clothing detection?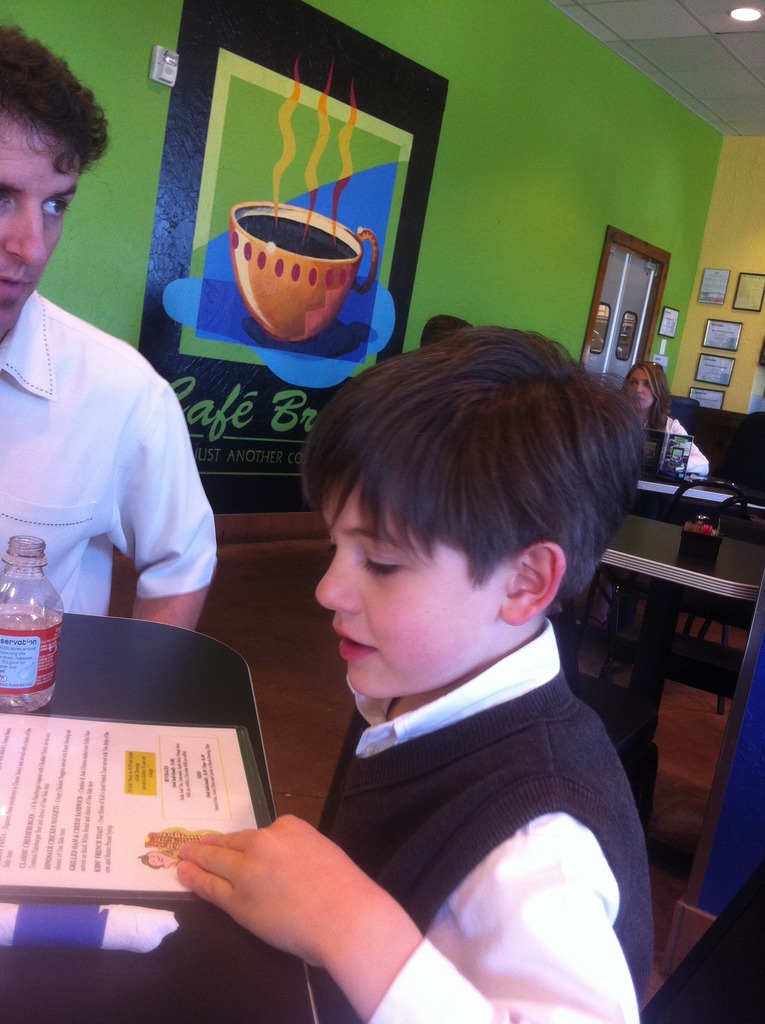
<bbox>319, 618, 658, 1023</bbox>
